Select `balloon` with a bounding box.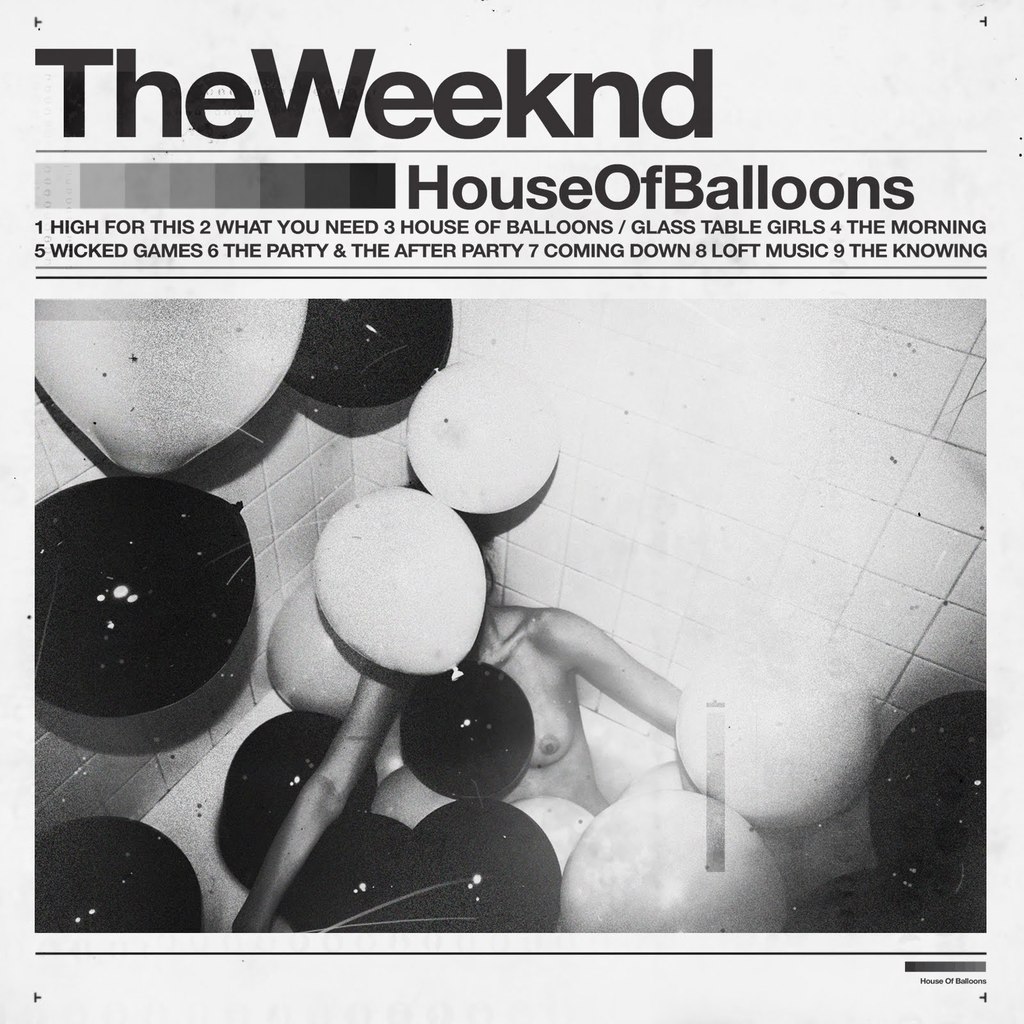
rect(410, 801, 563, 941).
